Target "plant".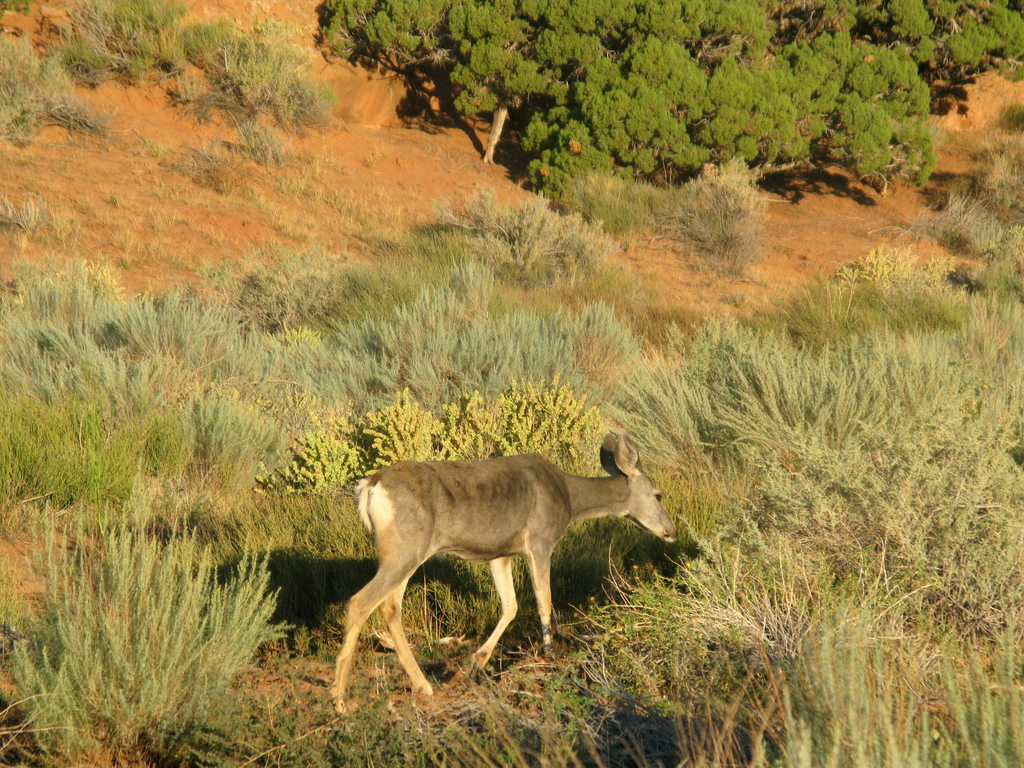
Target region: bbox=[712, 447, 891, 537].
